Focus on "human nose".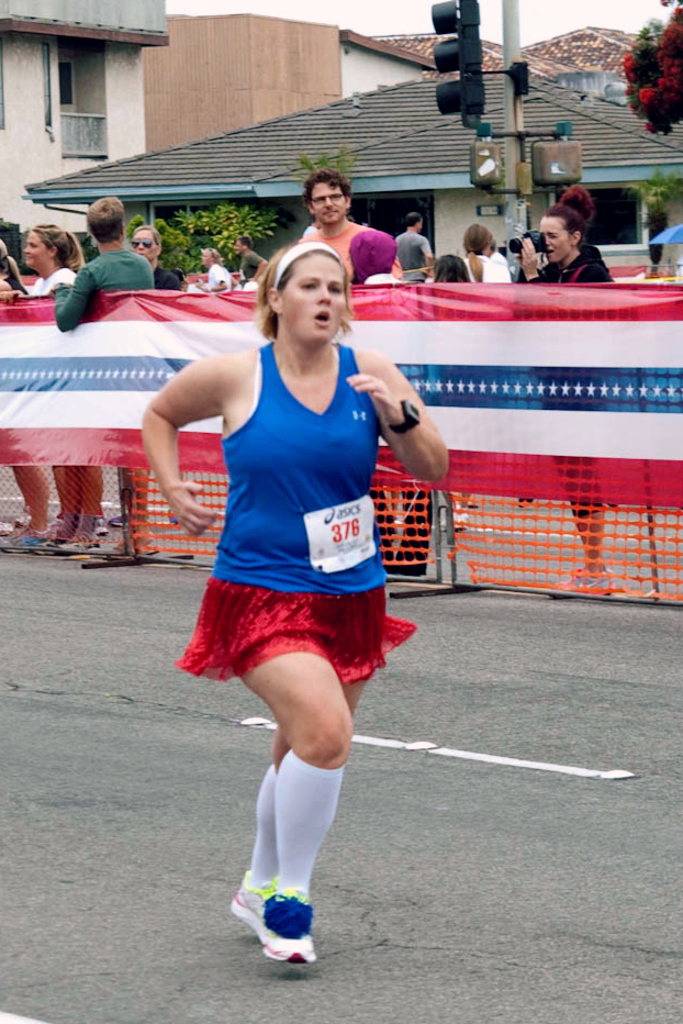
Focused at pyautogui.locateOnScreen(21, 247, 30, 256).
